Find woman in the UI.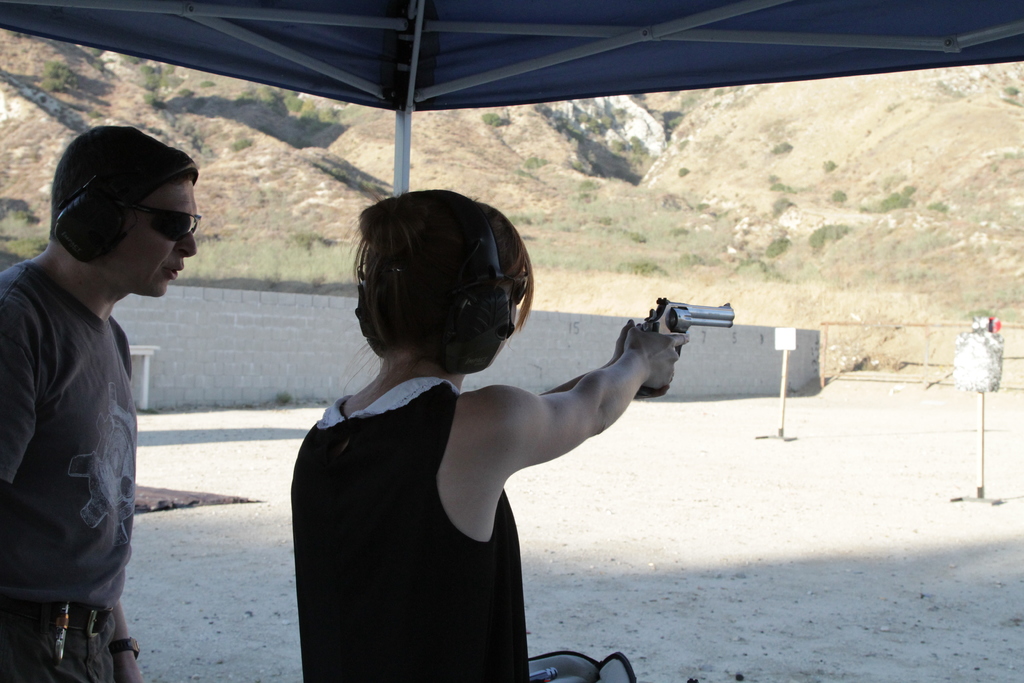
UI element at 276 179 694 675.
